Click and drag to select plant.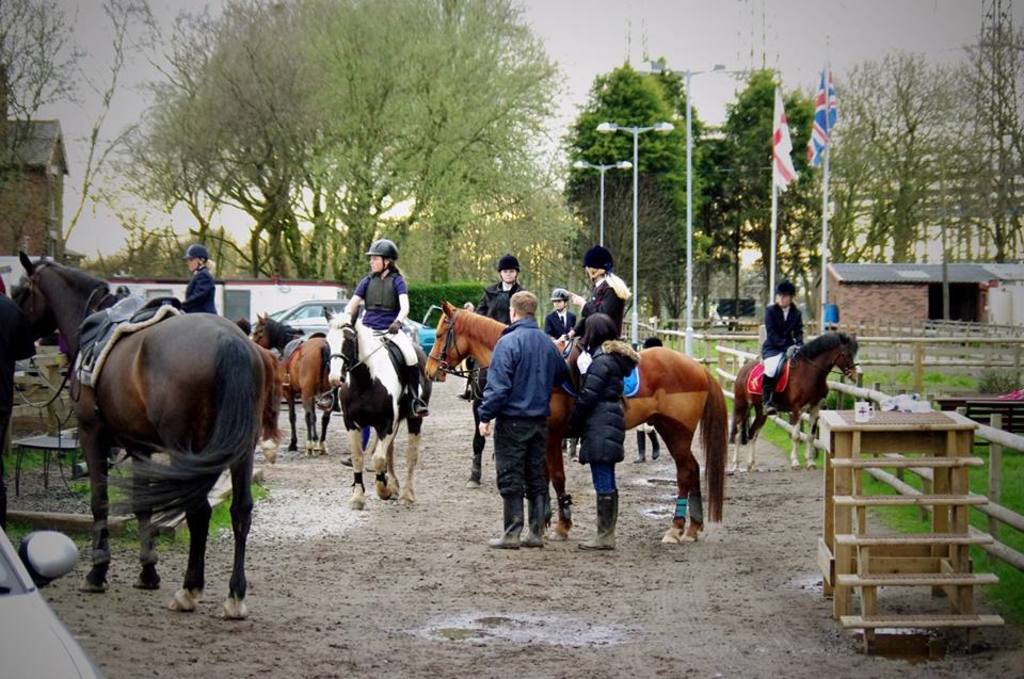
Selection: bbox(982, 362, 1012, 397).
